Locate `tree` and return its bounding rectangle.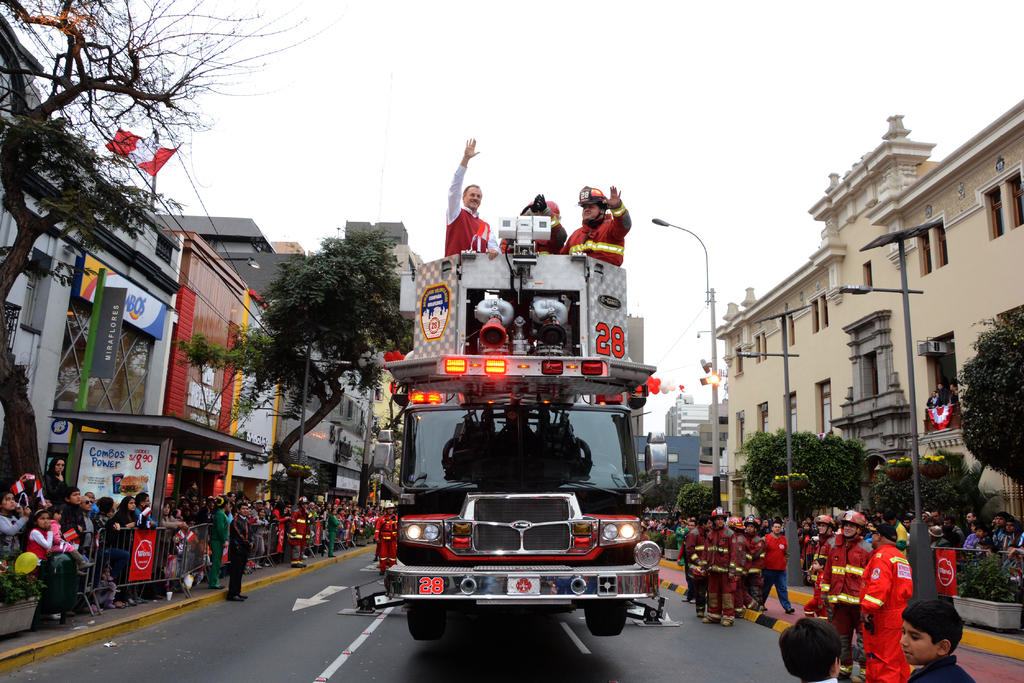
pyautogui.locateOnScreen(247, 209, 404, 444).
